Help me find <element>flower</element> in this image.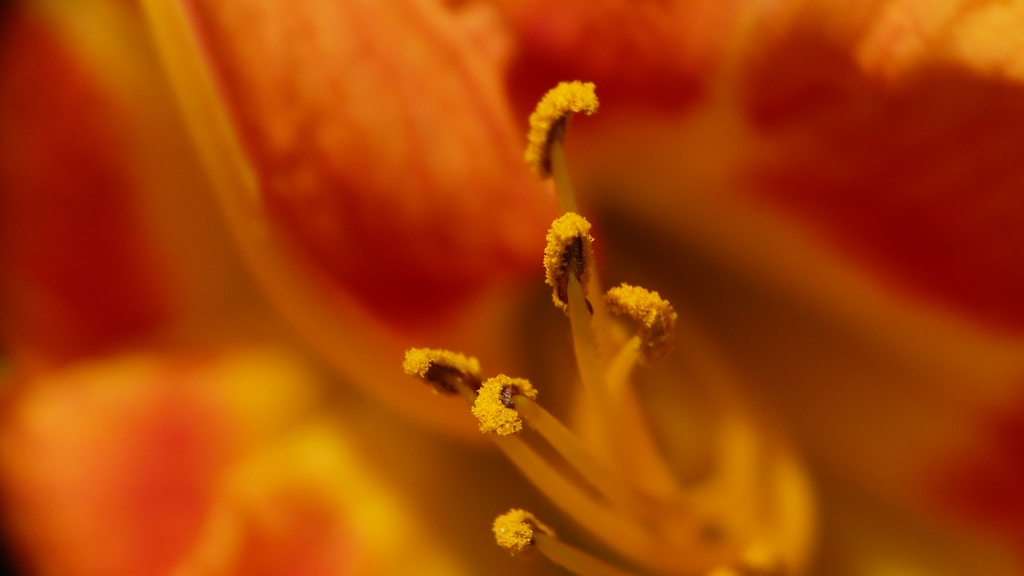
Found it: x1=465, y1=365, x2=538, y2=441.
